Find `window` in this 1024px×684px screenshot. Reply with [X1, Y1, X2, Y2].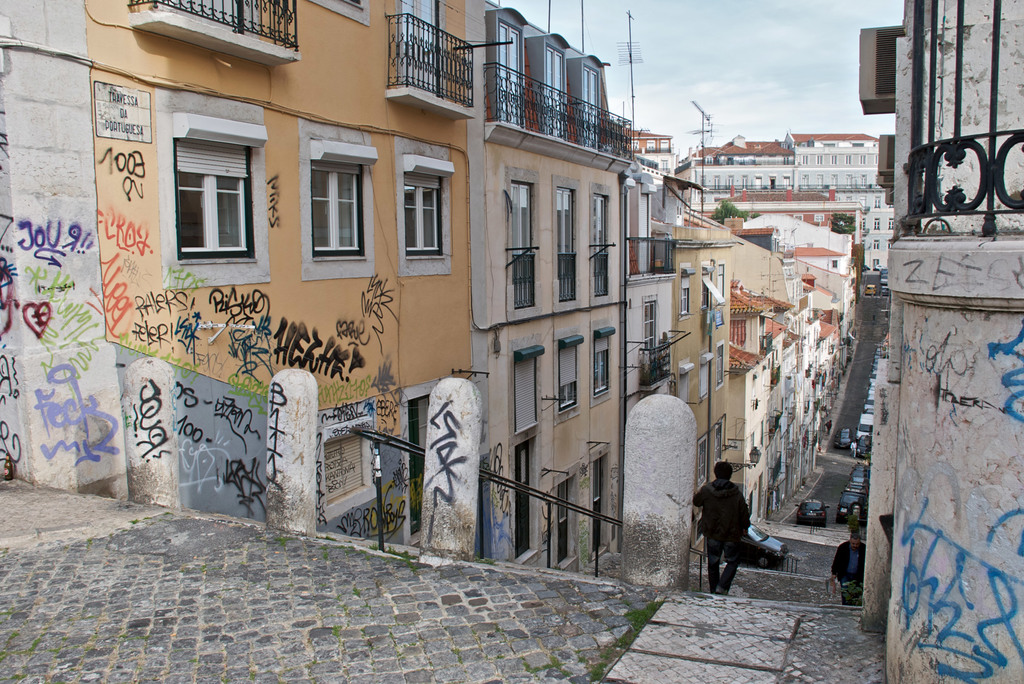
[531, 44, 572, 135].
